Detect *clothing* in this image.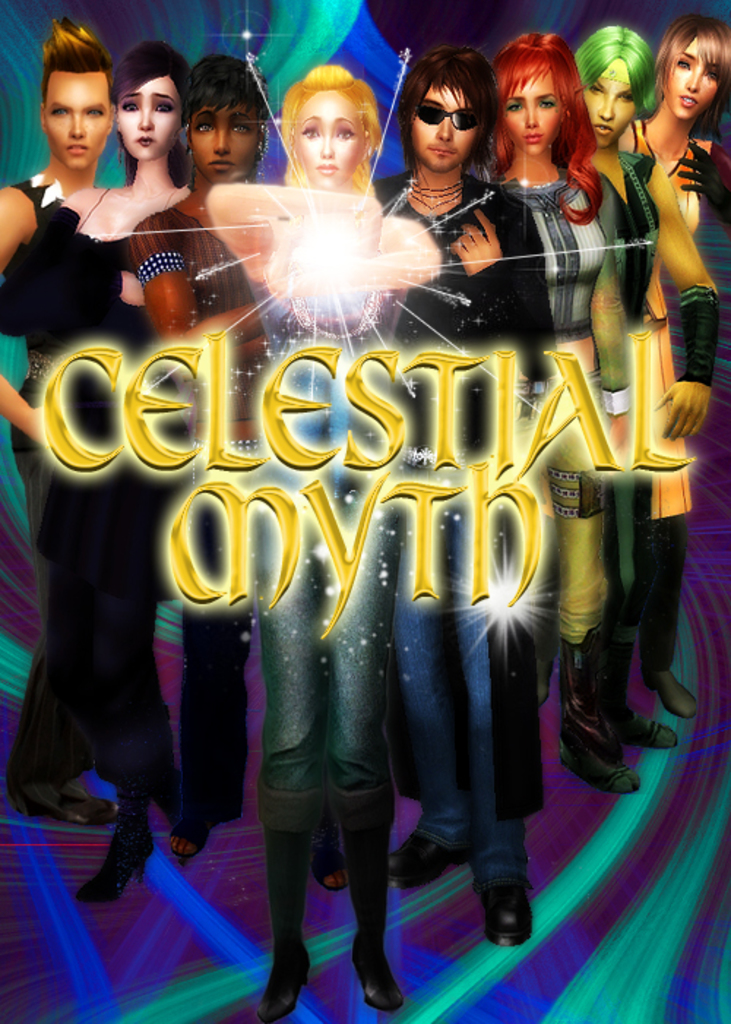
Detection: detection(3, 174, 711, 999).
